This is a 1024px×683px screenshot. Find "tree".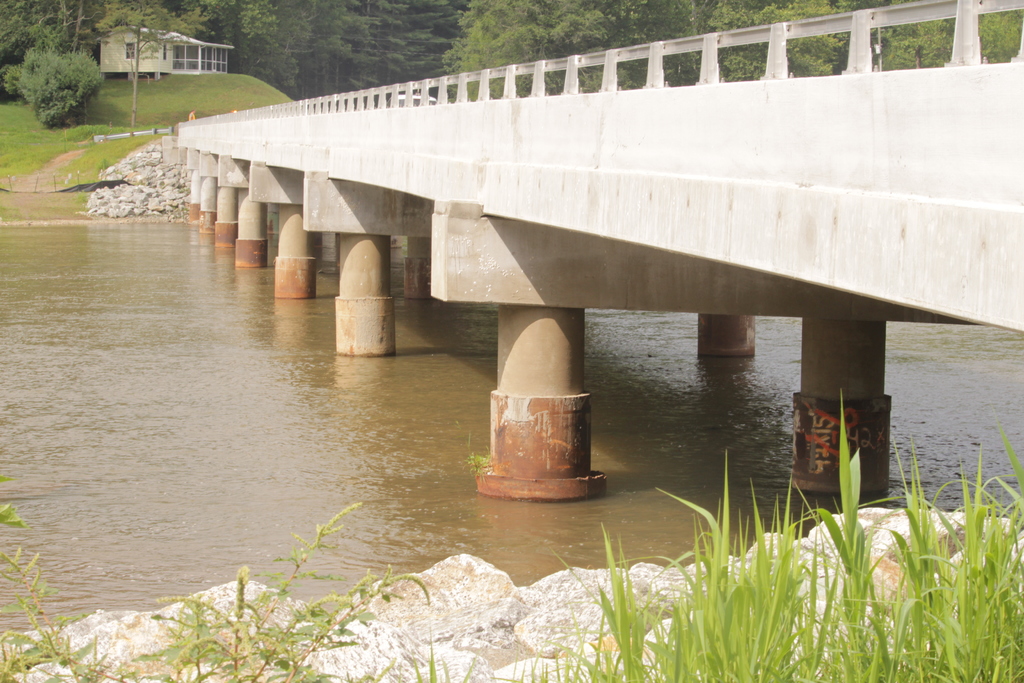
Bounding box: Rect(702, 0, 855, 78).
